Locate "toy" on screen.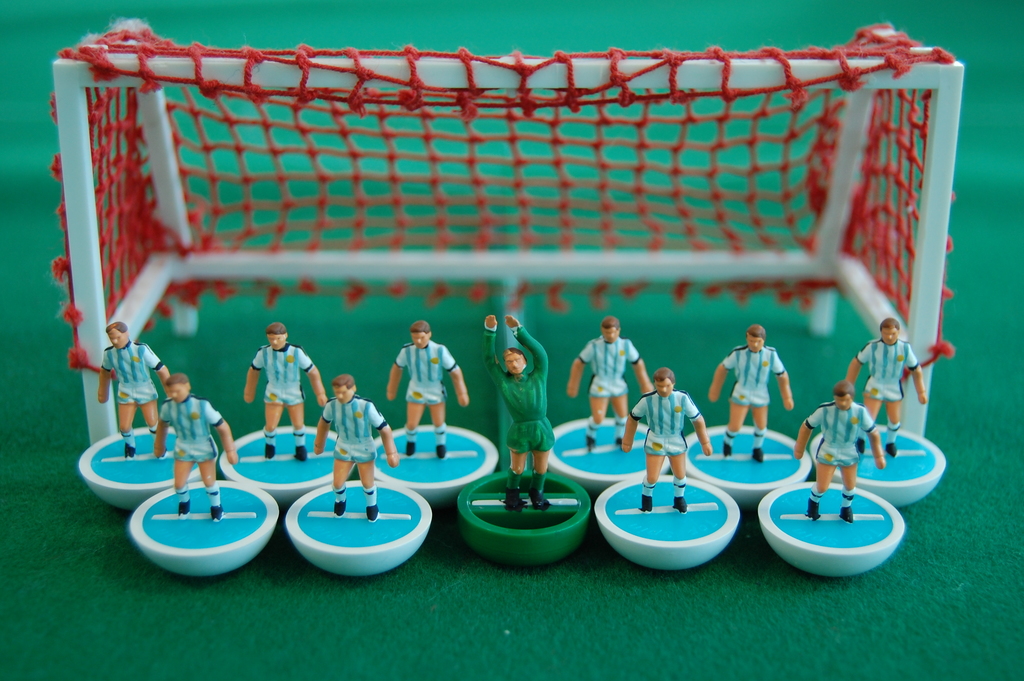
On screen at 307,373,396,535.
